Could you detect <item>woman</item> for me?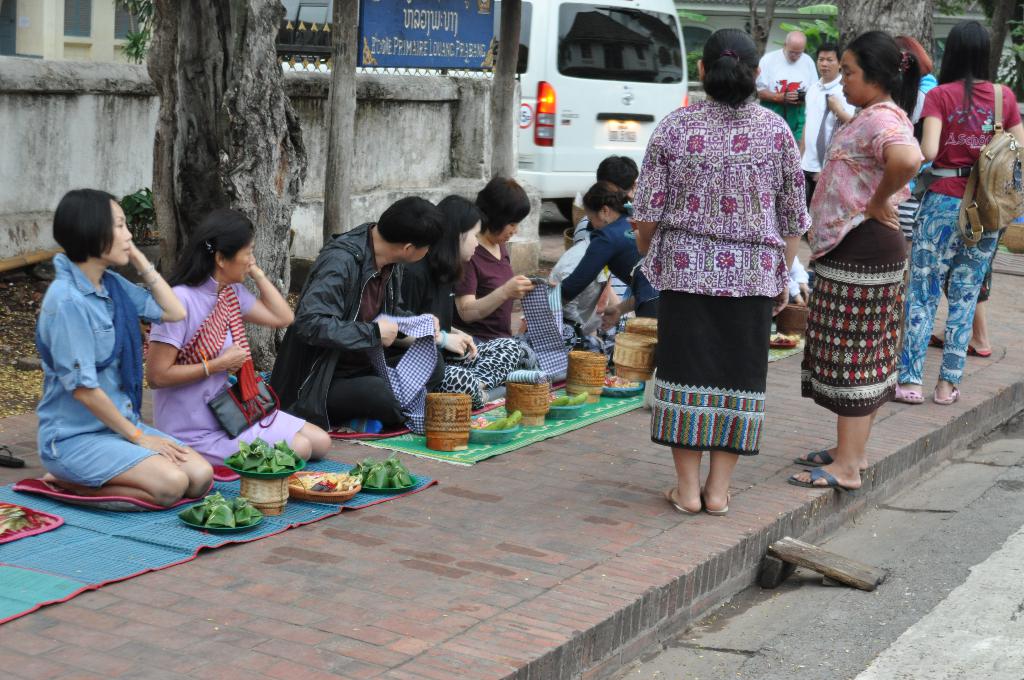
Detection result: BBox(557, 177, 666, 332).
